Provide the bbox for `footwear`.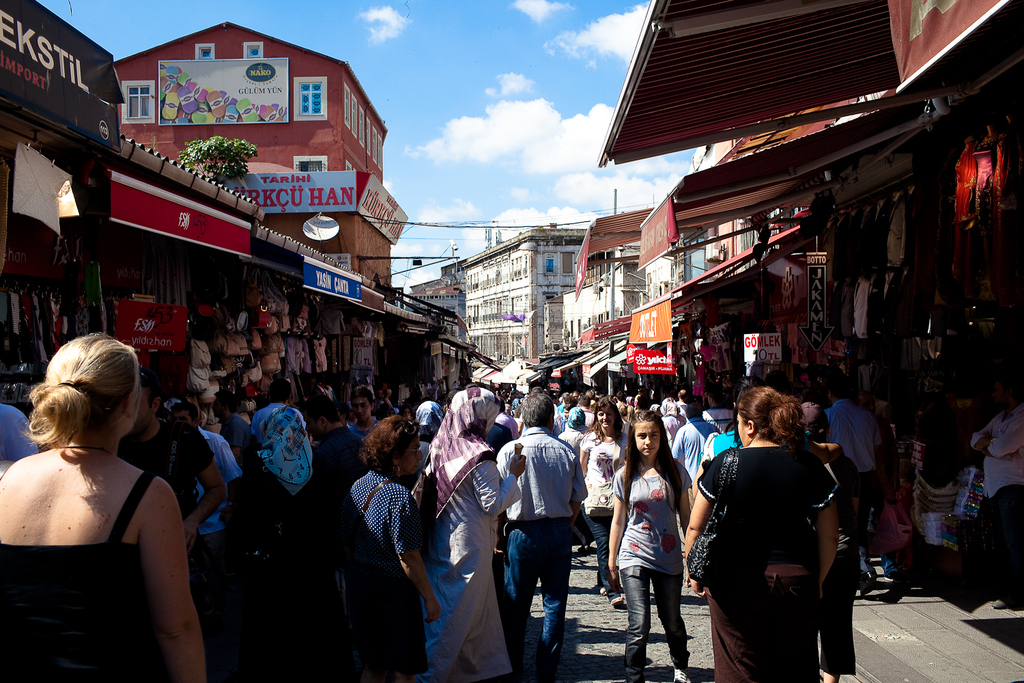
608, 596, 627, 608.
